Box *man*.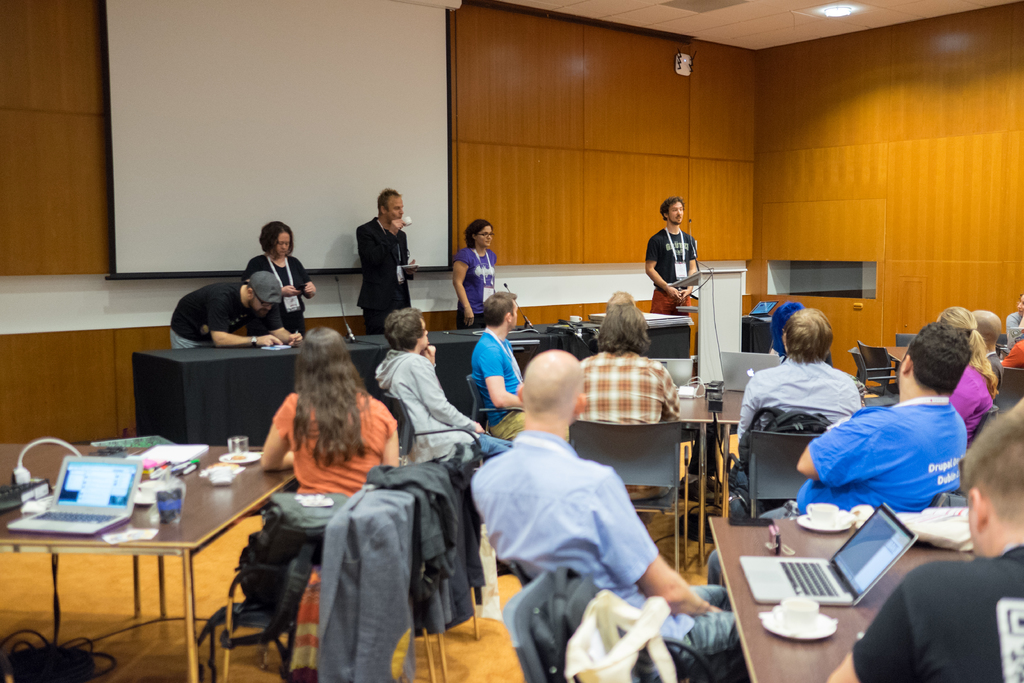
bbox(376, 307, 514, 466).
